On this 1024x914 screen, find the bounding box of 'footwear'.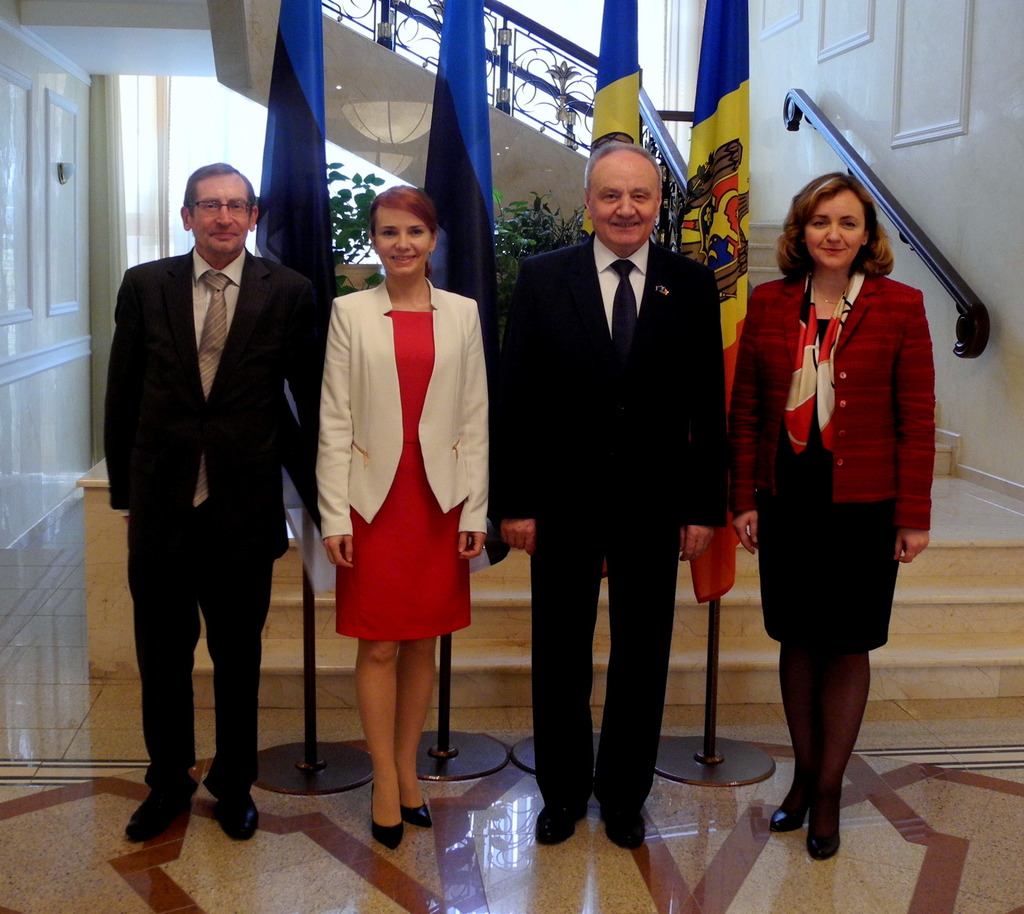
Bounding box: rect(803, 788, 846, 857).
